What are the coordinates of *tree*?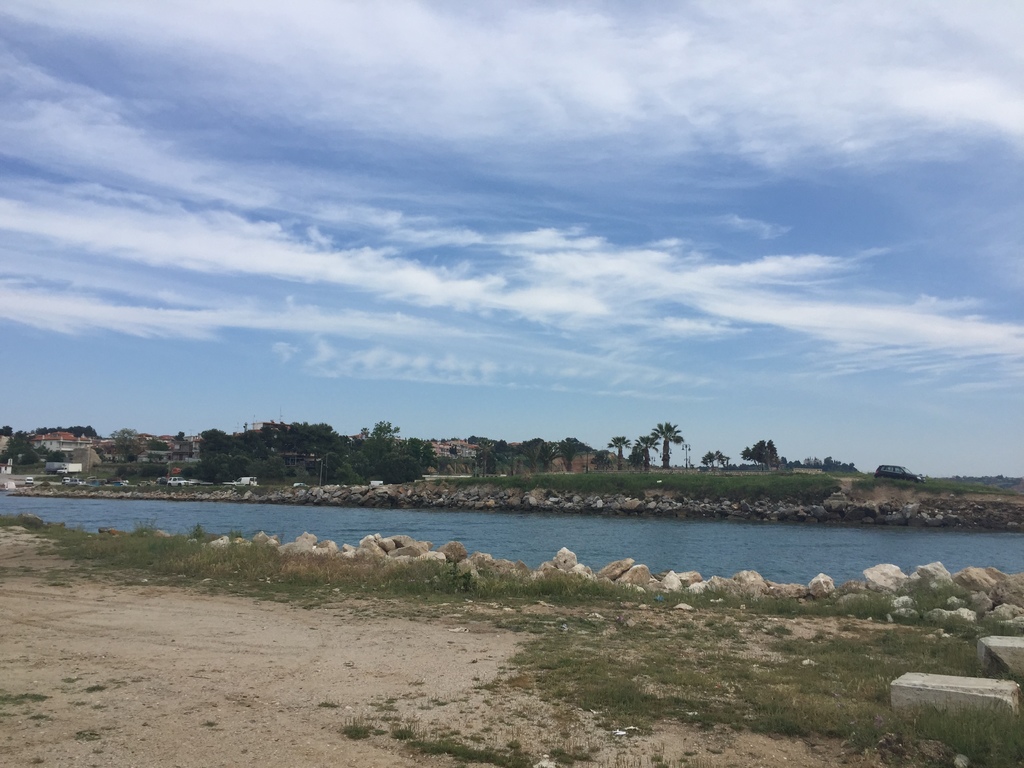
x1=646, y1=418, x2=691, y2=471.
